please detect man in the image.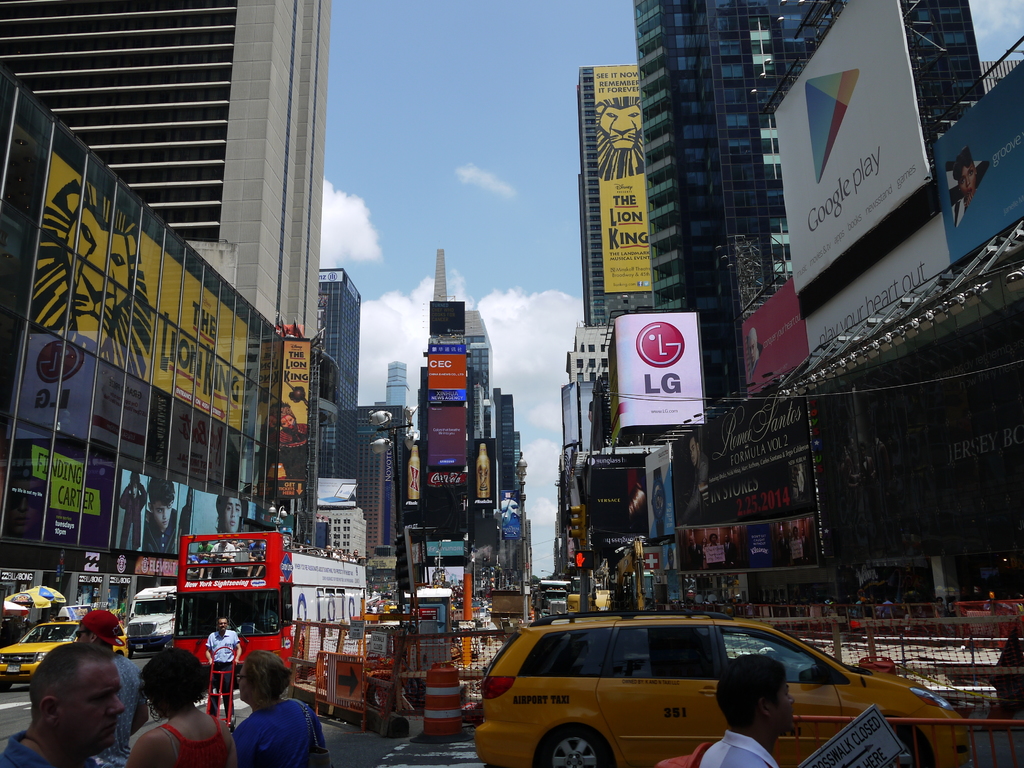
212/539/237/576.
